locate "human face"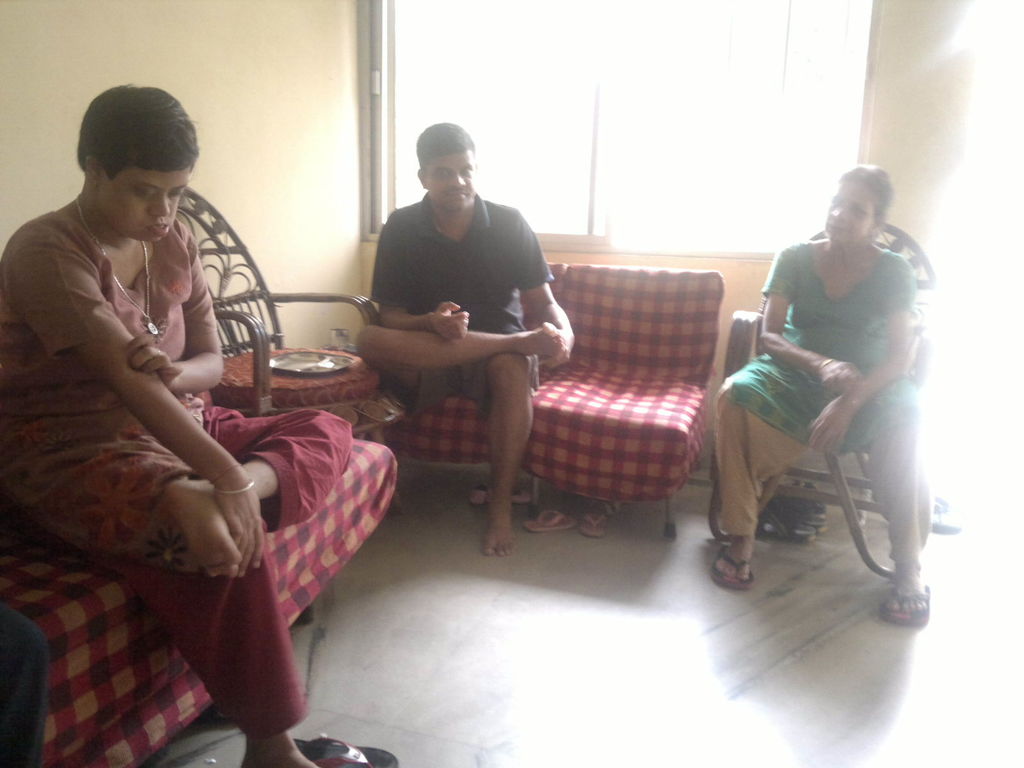
(419, 147, 475, 218)
